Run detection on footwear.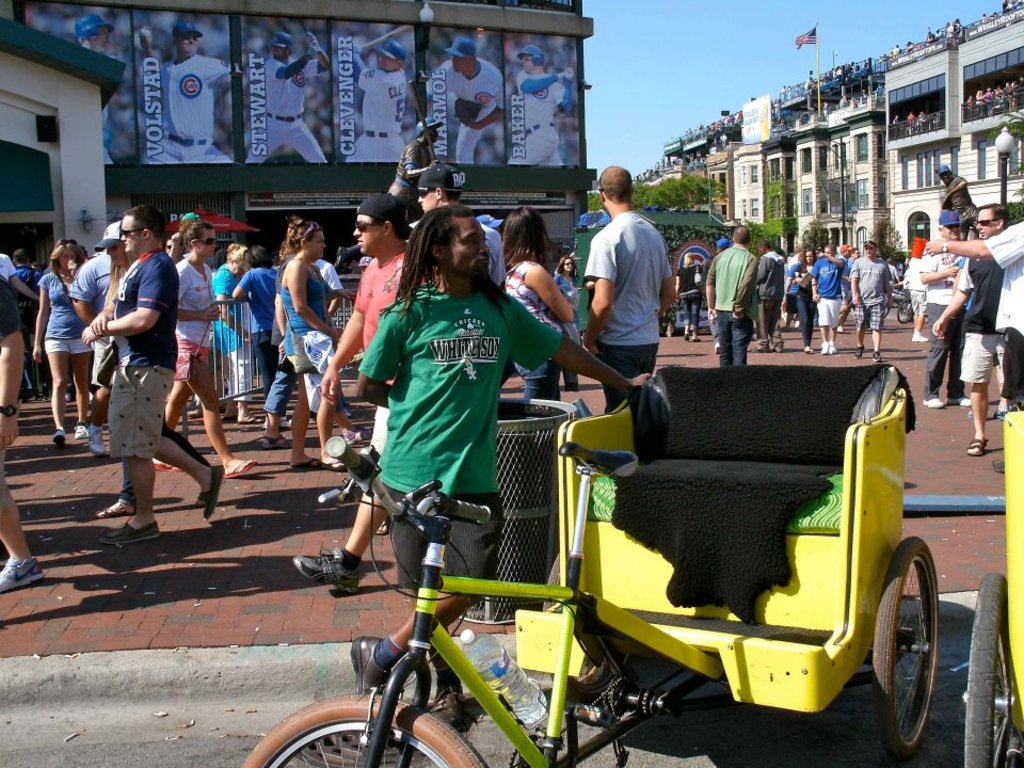
Result: bbox=[990, 461, 1005, 476].
